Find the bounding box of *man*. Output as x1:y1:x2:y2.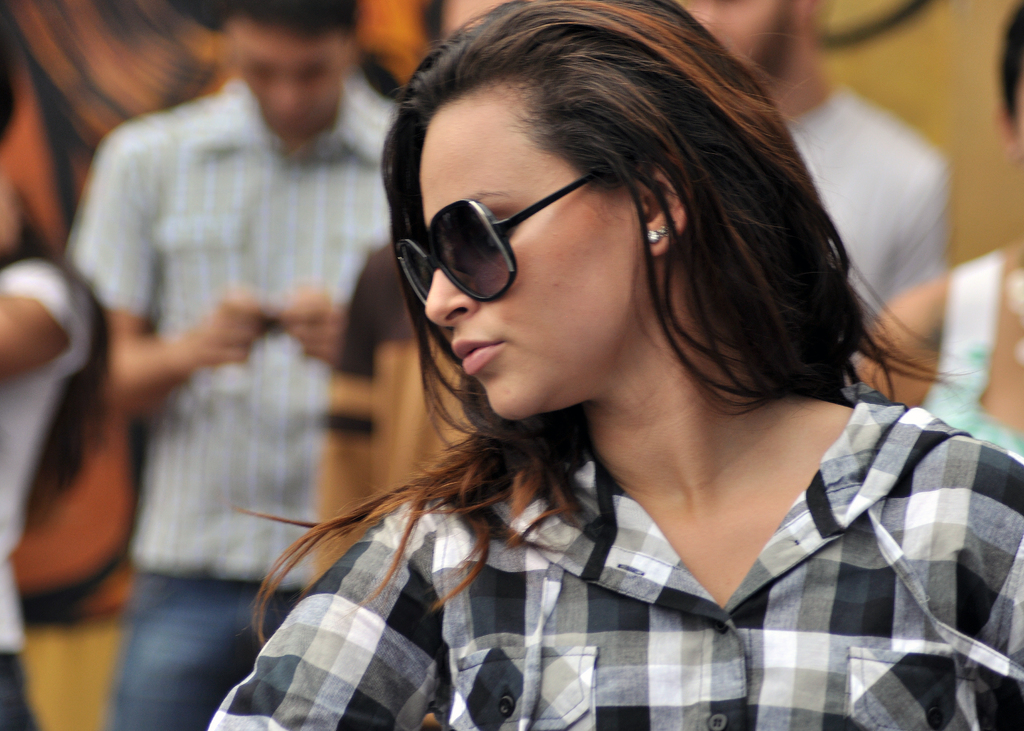
426:0:527:46.
